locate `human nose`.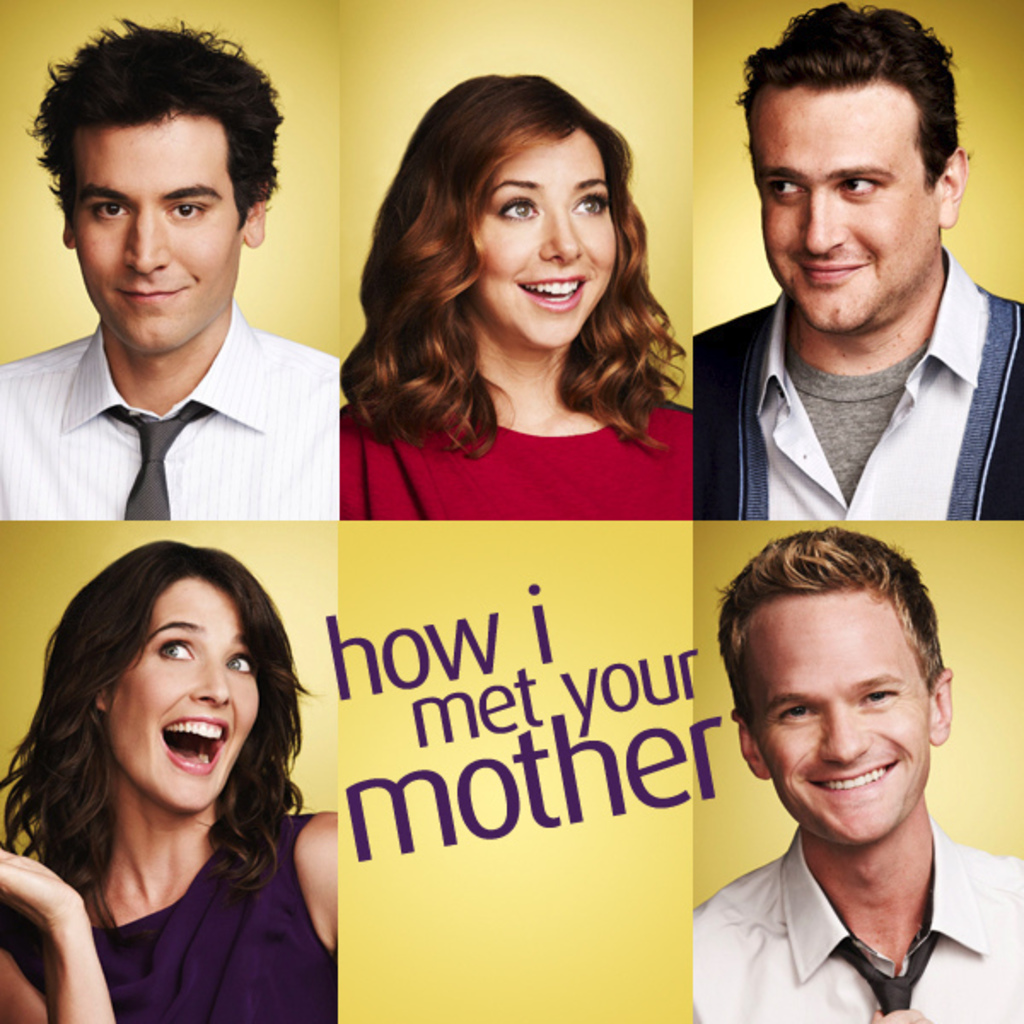
Bounding box: detection(125, 203, 169, 271).
